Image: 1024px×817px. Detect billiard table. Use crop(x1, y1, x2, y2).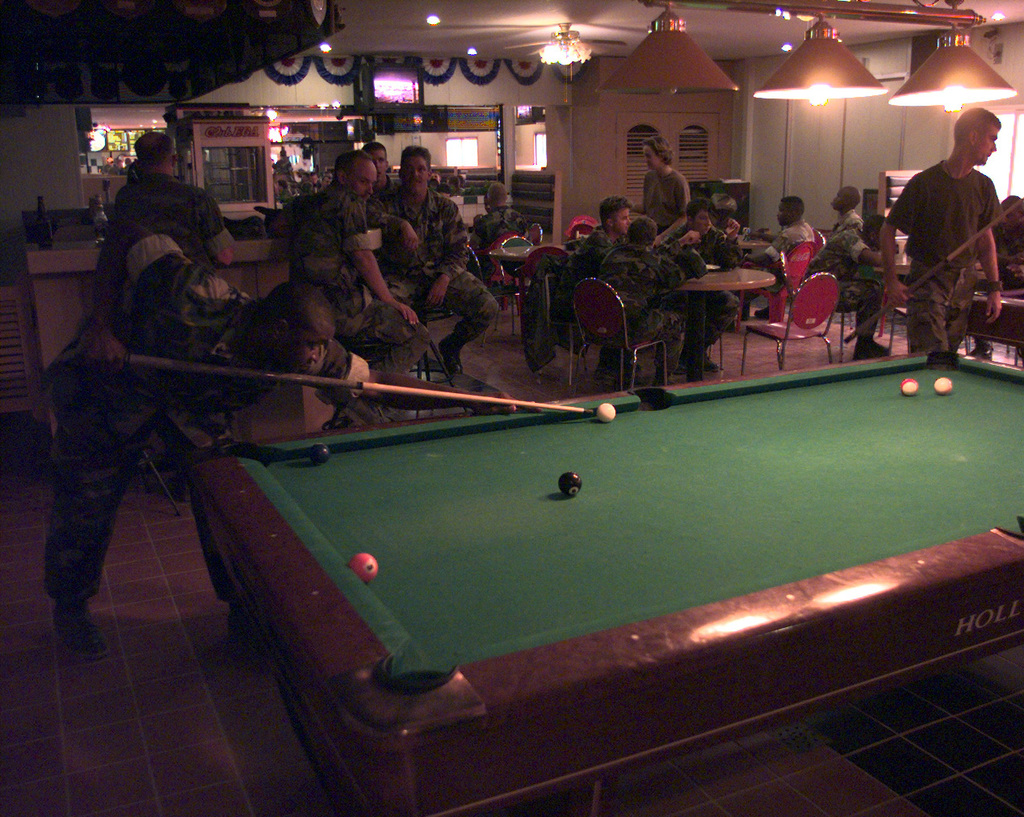
crop(191, 350, 1023, 816).
